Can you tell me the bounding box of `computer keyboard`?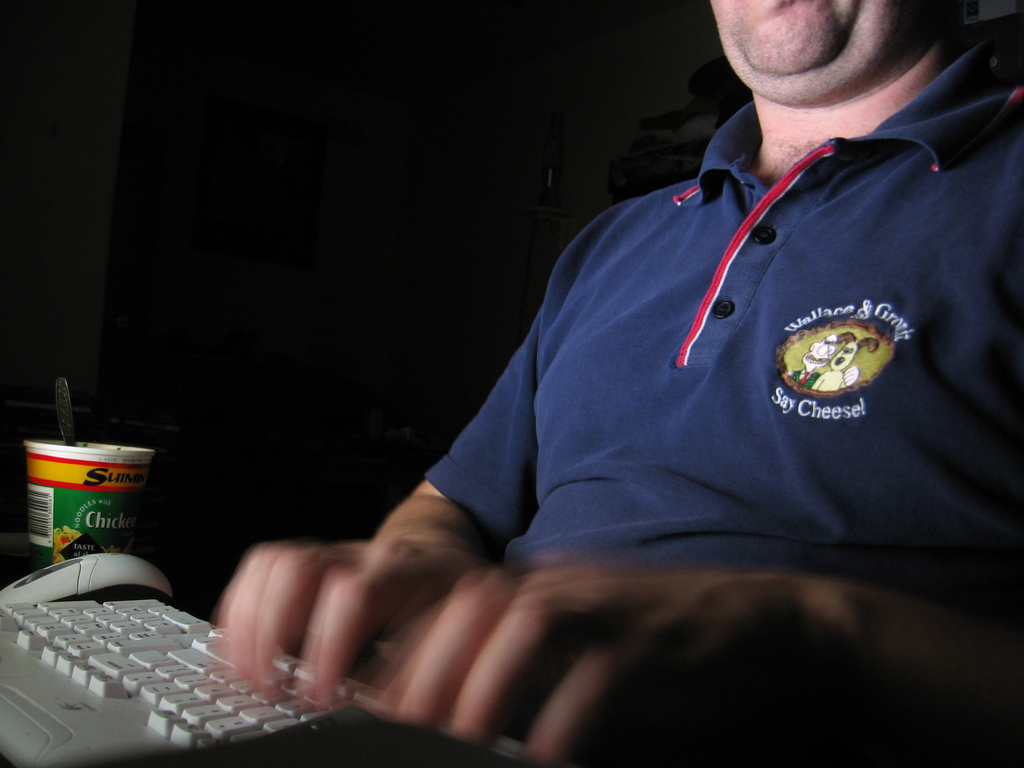
pyautogui.locateOnScreen(0, 594, 551, 767).
